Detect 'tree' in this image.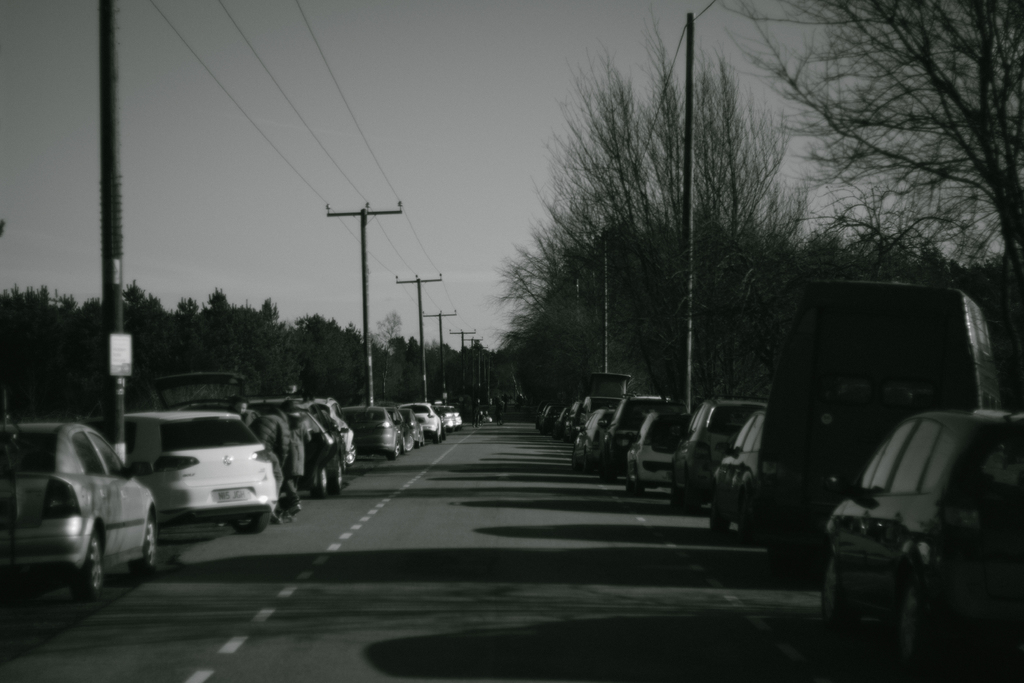
Detection: {"x1": 283, "y1": 315, "x2": 372, "y2": 412}.
